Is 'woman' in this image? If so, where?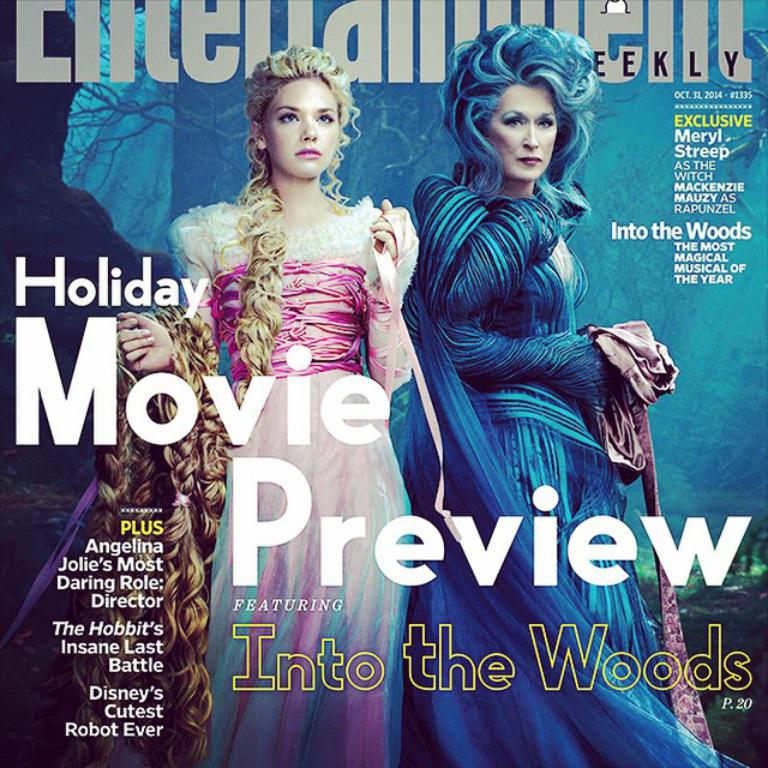
Yes, at {"left": 204, "top": 68, "right": 473, "bottom": 671}.
